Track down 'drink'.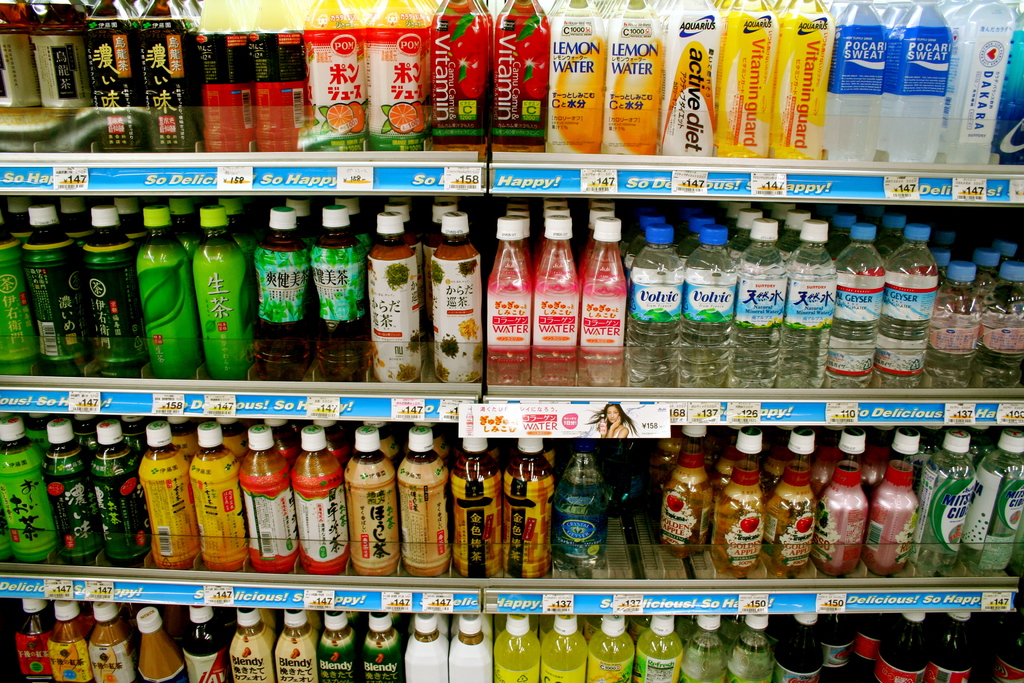
Tracked to [0, 418, 63, 563].
